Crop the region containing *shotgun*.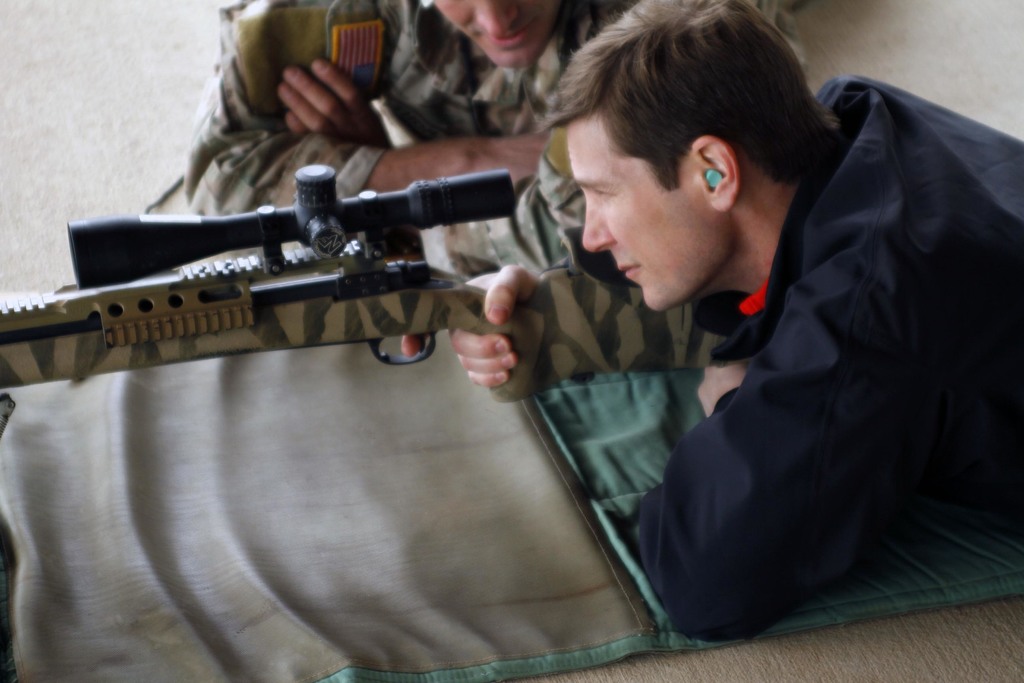
Crop region: <bbox>24, 154, 557, 427</bbox>.
